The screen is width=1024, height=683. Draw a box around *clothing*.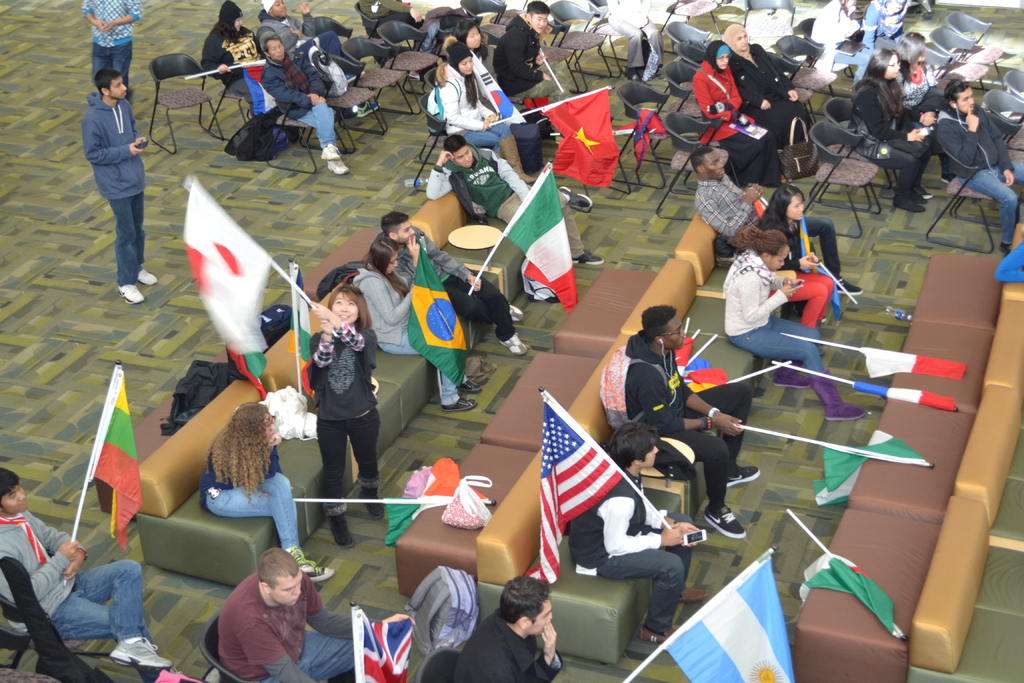
<region>719, 251, 828, 379</region>.
